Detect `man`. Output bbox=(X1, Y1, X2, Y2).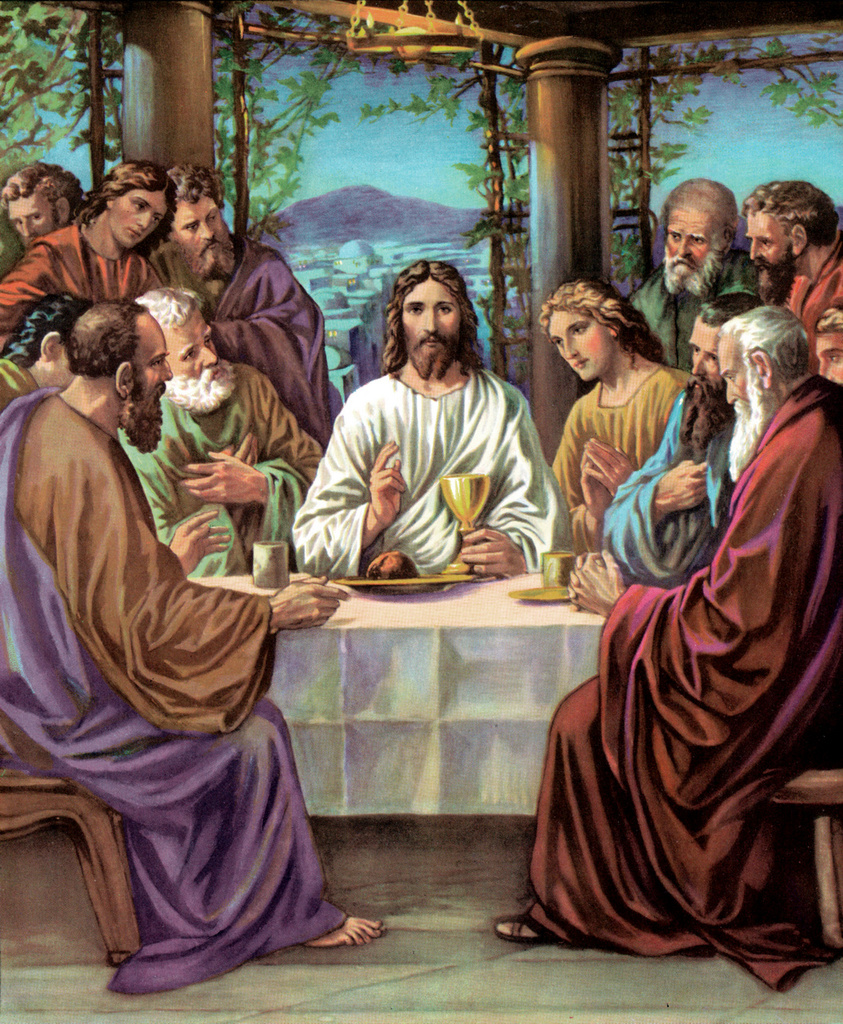
bbox=(810, 293, 842, 382).
